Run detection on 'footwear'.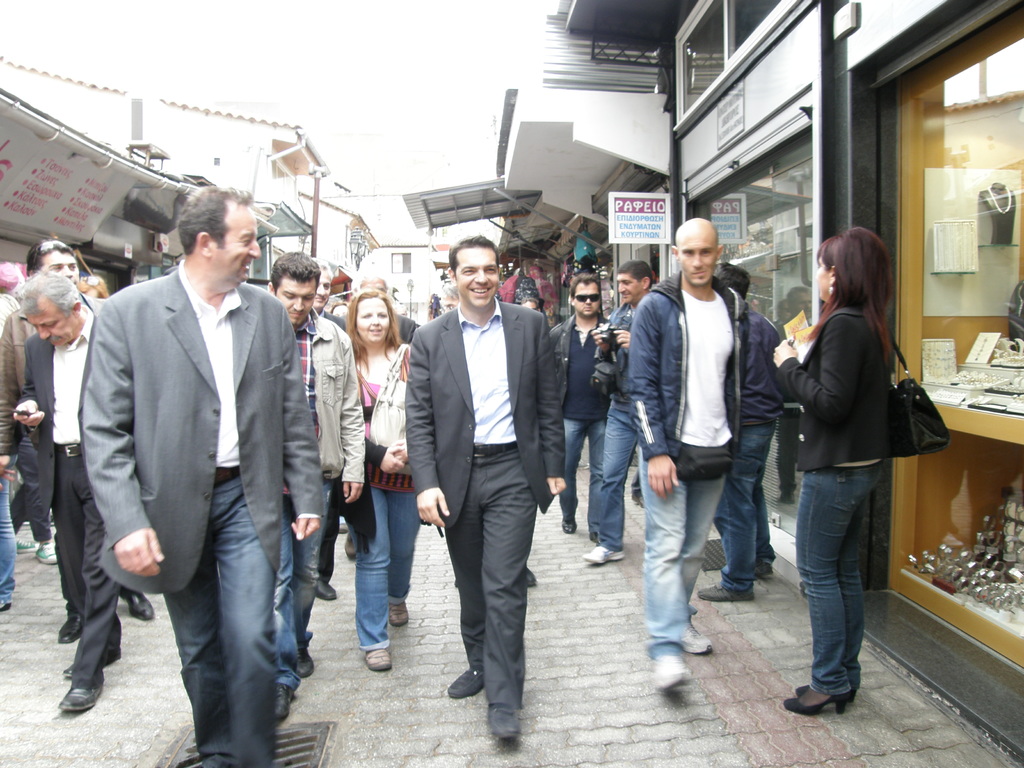
Result: {"x1": 0, "y1": 596, "x2": 12, "y2": 611}.
